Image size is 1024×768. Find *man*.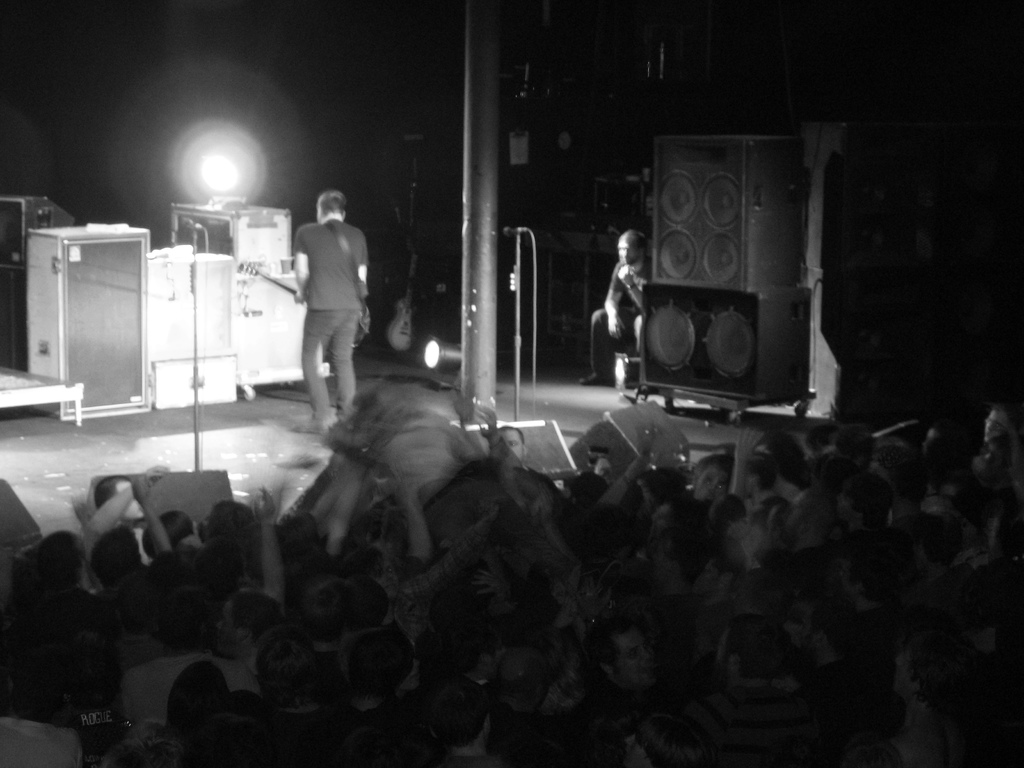
region(689, 449, 730, 507).
